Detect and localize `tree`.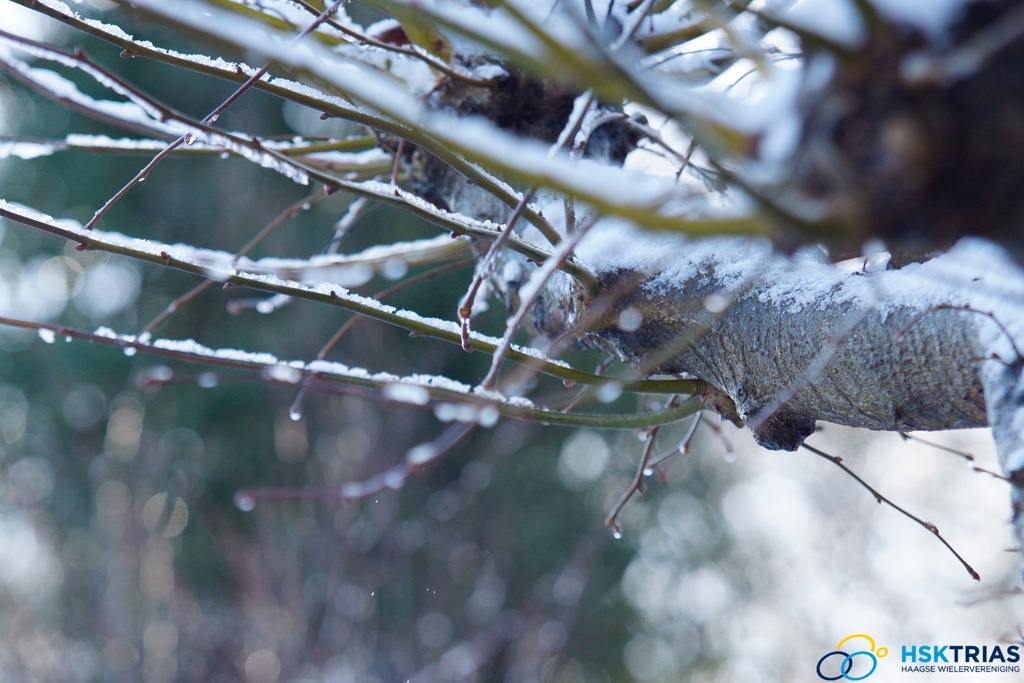
Localized at box=[0, 0, 1023, 646].
